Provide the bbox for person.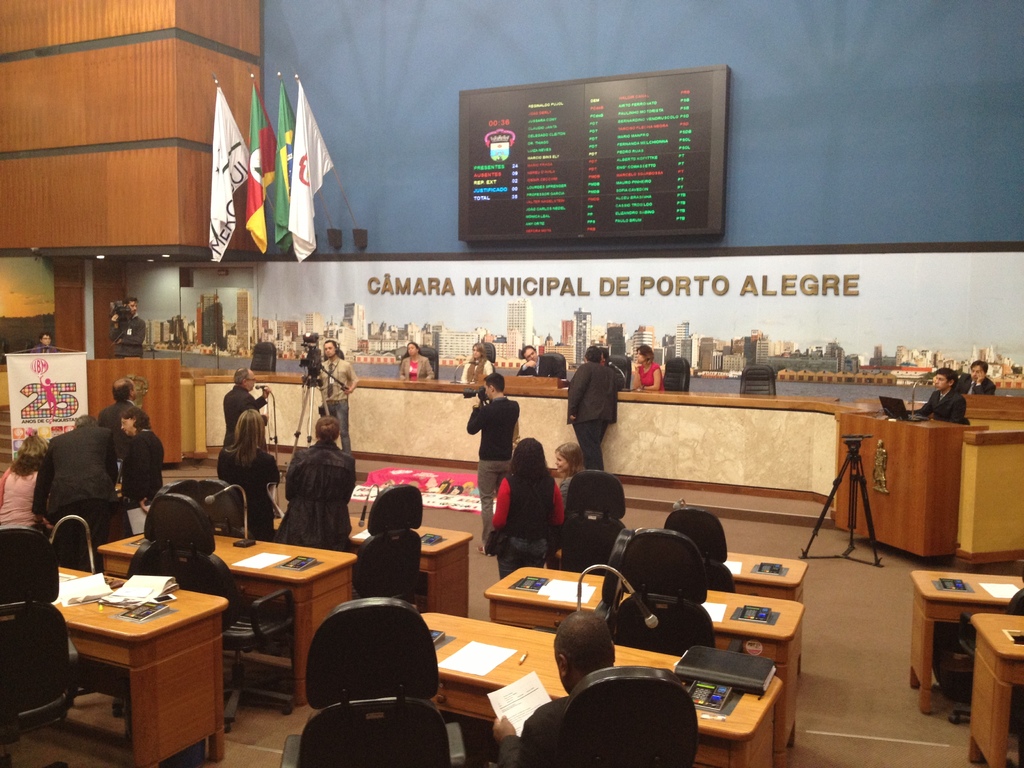
BBox(908, 368, 971, 426).
